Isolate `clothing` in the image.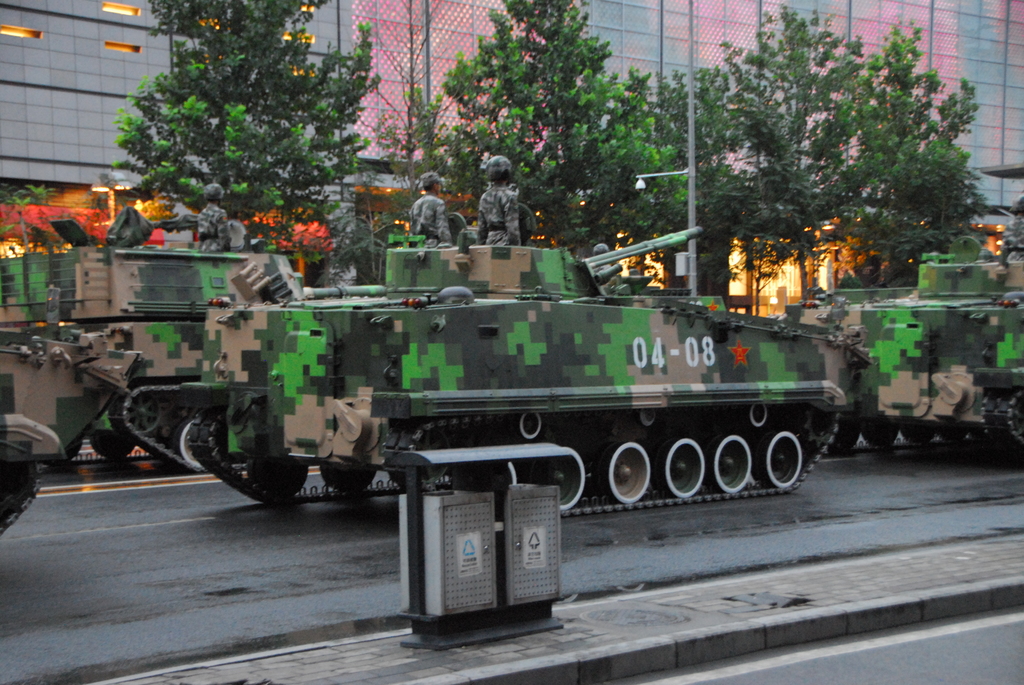
Isolated region: {"left": 1005, "top": 216, "right": 1023, "bottom": 261}.
